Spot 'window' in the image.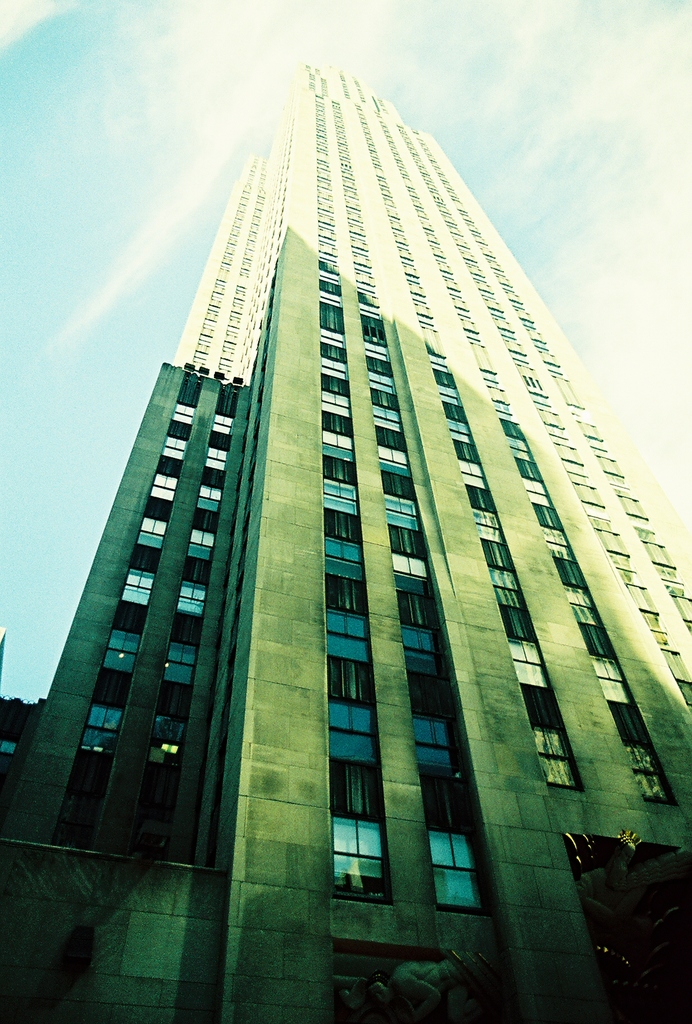
'window' found at (212, 395, 233, 414).
